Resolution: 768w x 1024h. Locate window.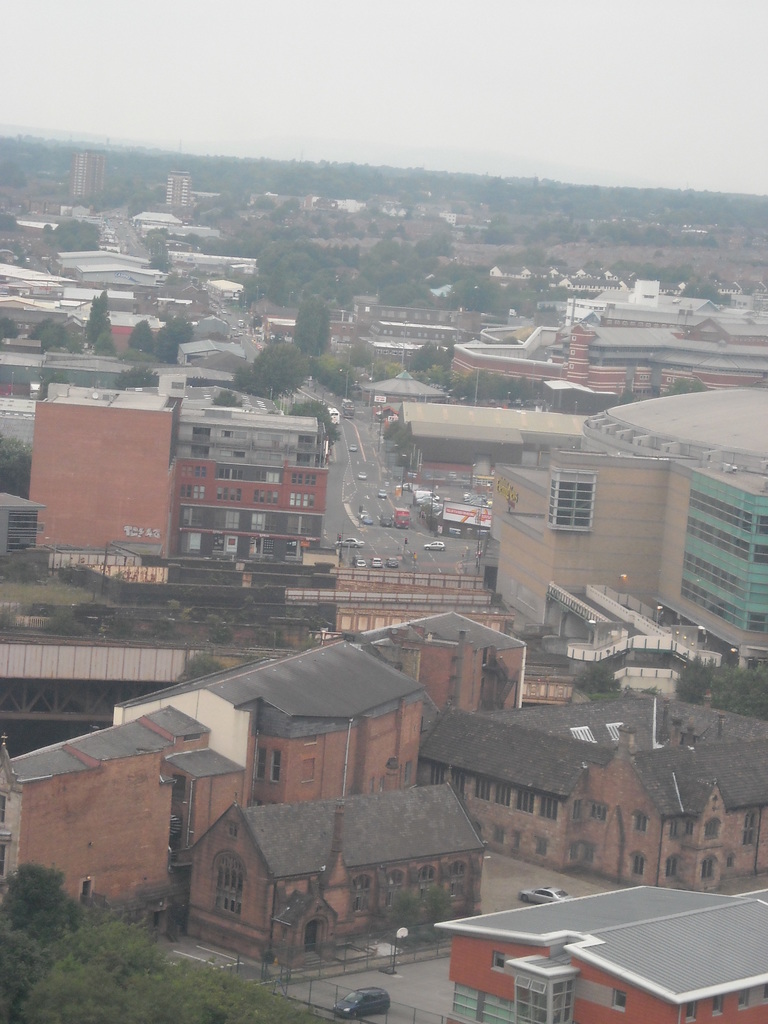
detection(390, 874, 399, 907).
